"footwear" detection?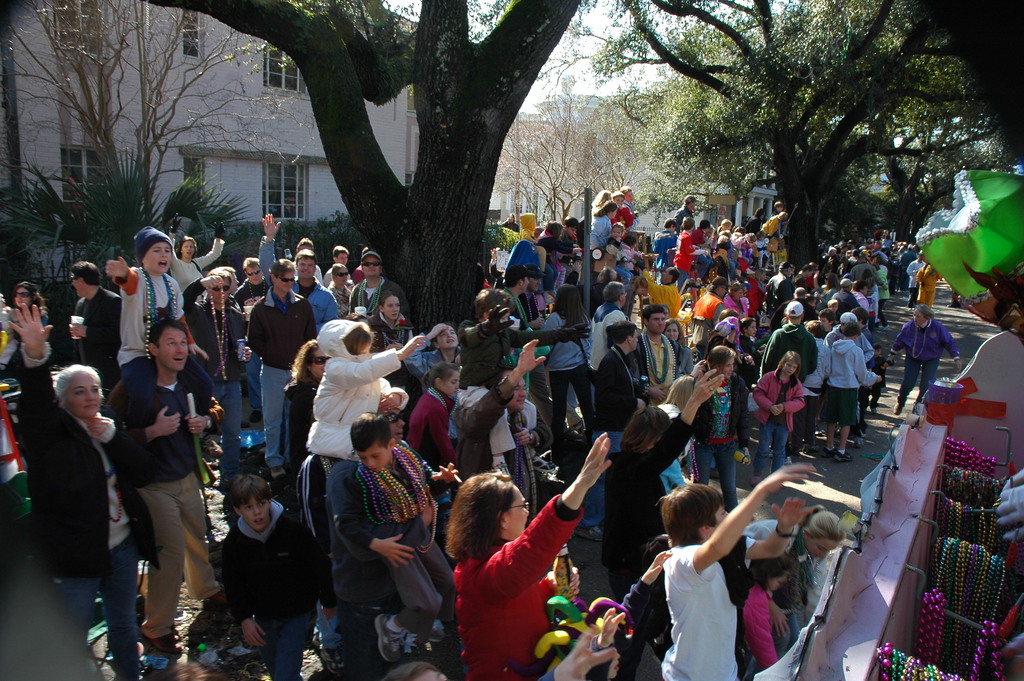
[left=751, top=475, right=764, bottom=487]
